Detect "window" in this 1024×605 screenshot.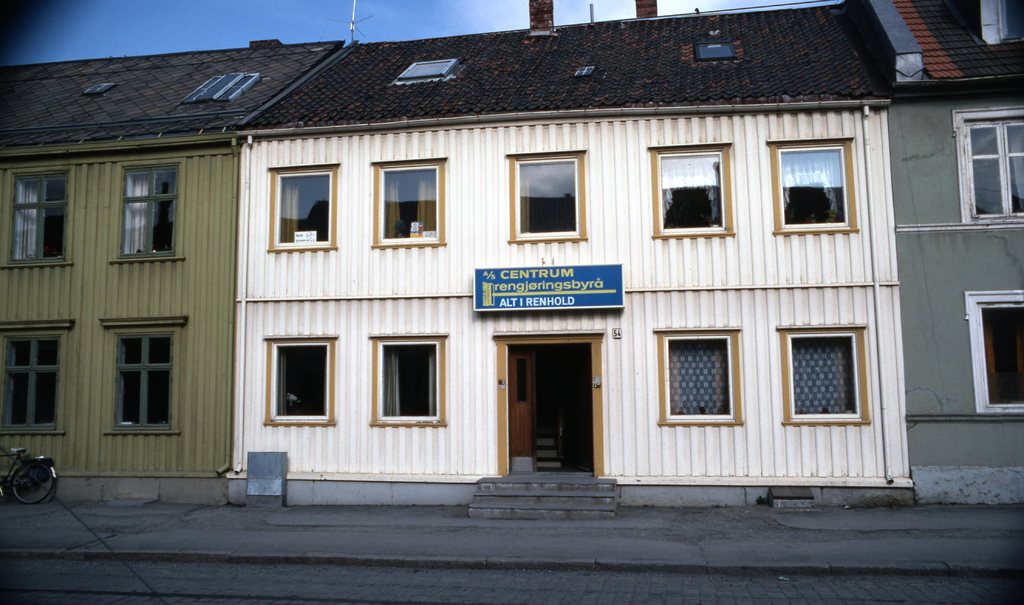
Detection: crop(374, 162, 439, 242).
